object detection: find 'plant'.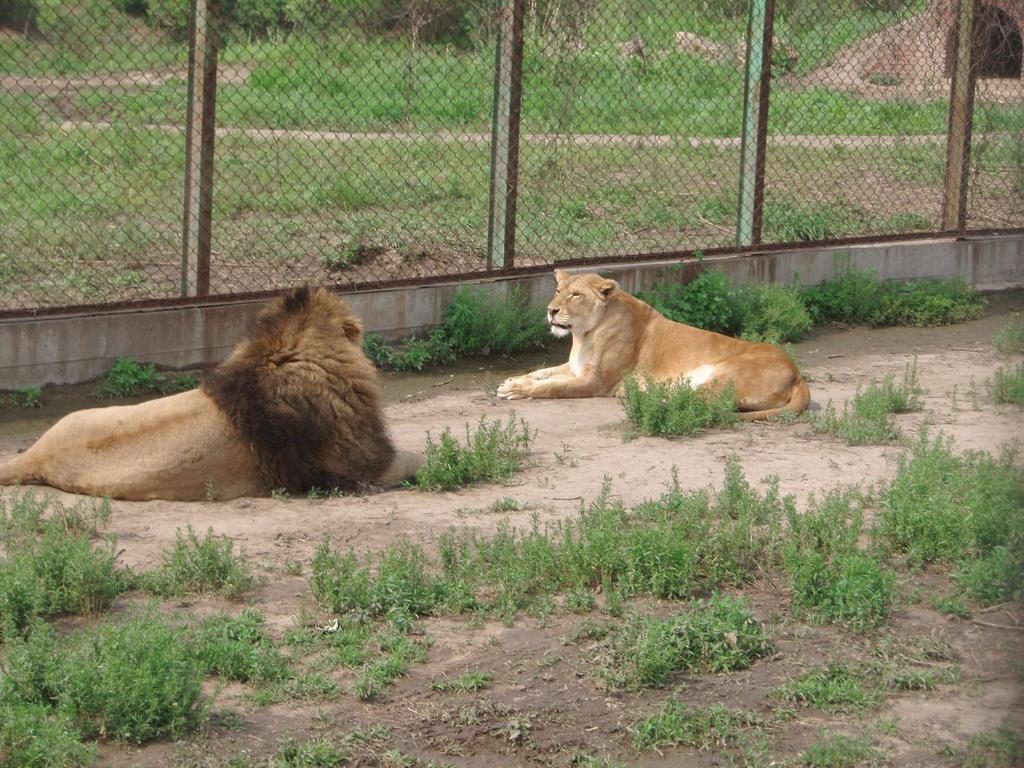
bbox(598, 598, 778, 696).
